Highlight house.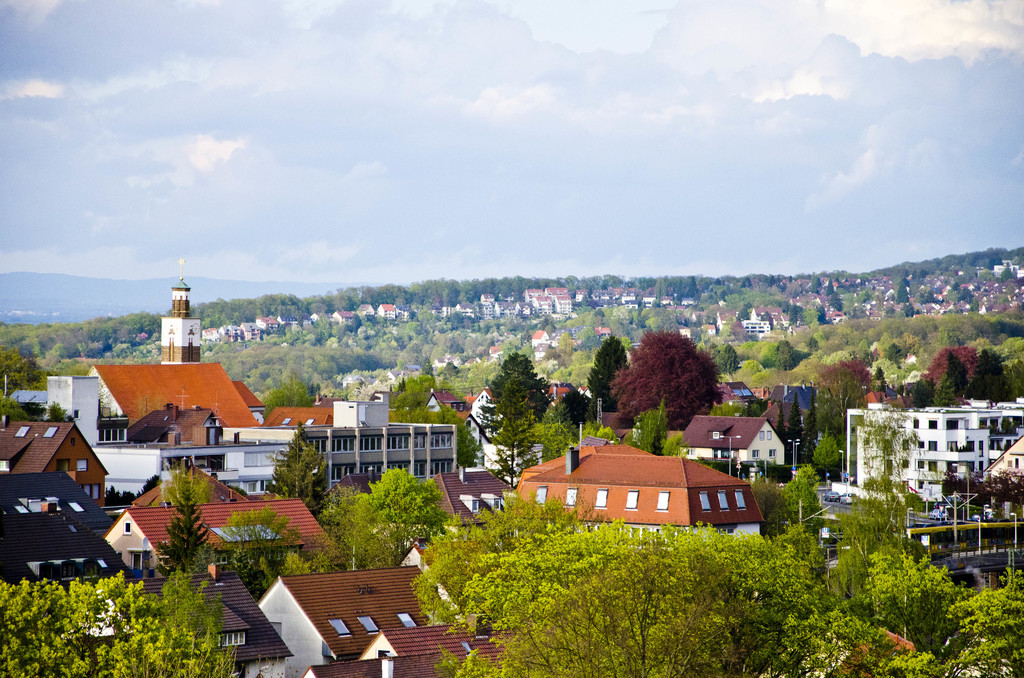
Highlighted region: x1=826 y1=308 x2=850 y2=321.
